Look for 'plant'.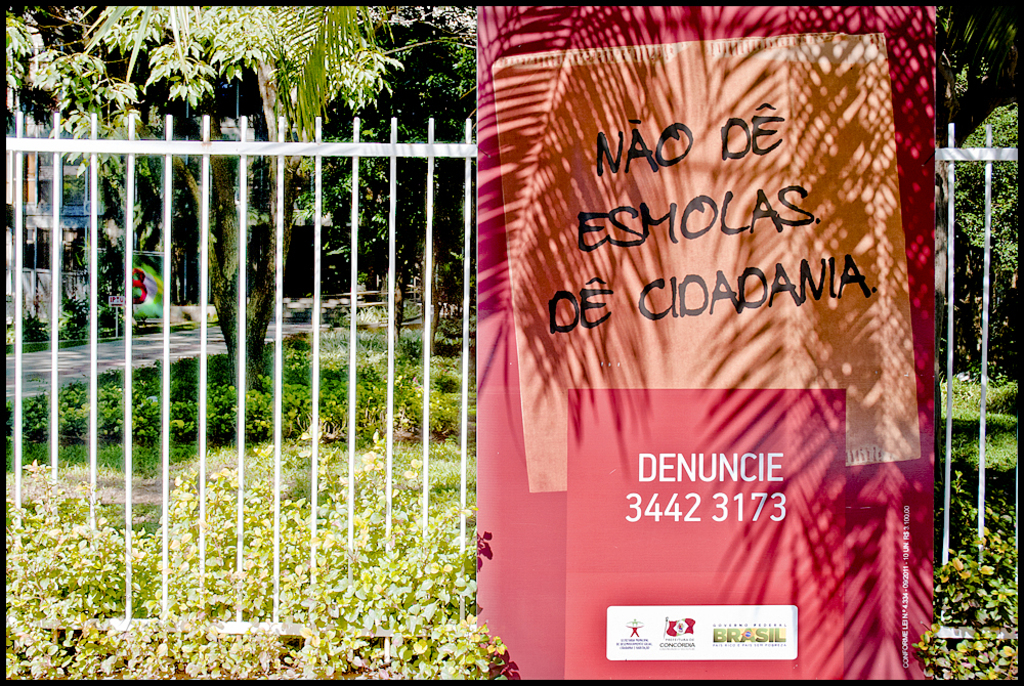
Found: select_region(941, 379, 1021, 475).
